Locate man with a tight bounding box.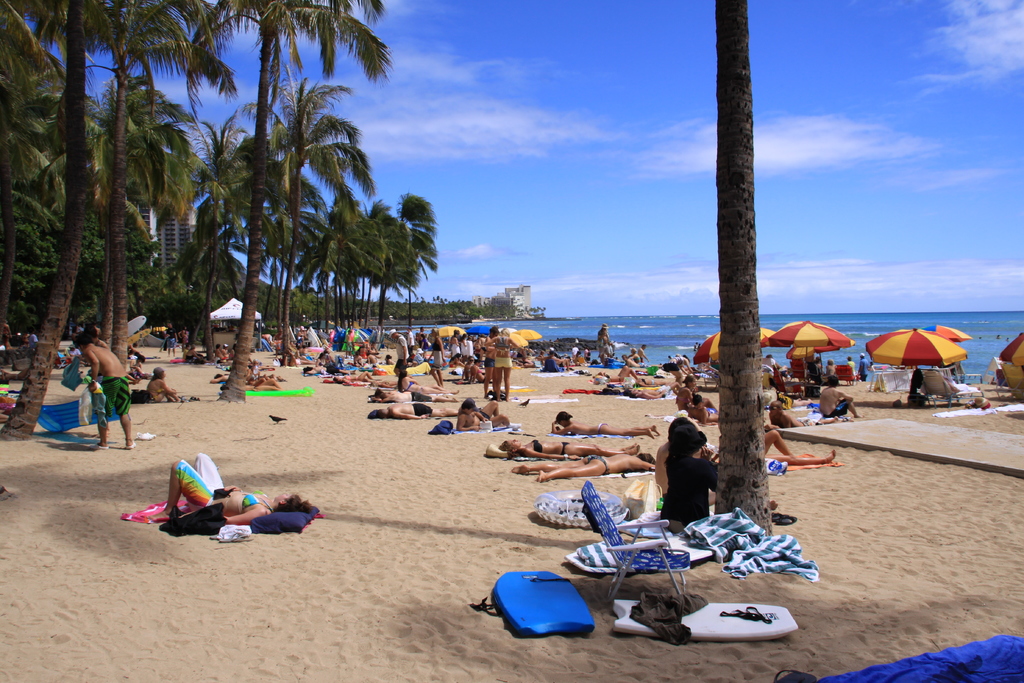
bbox=[68, 328, 135, 448].
